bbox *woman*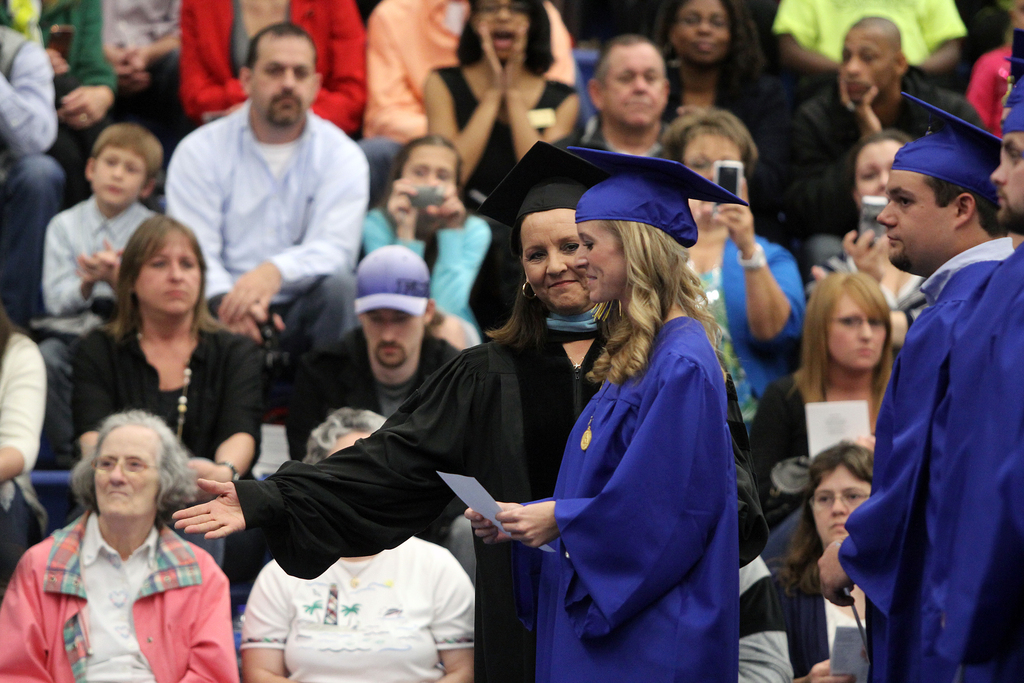
pyautogui.locateOnScreen(69, 213, 262, 563)
